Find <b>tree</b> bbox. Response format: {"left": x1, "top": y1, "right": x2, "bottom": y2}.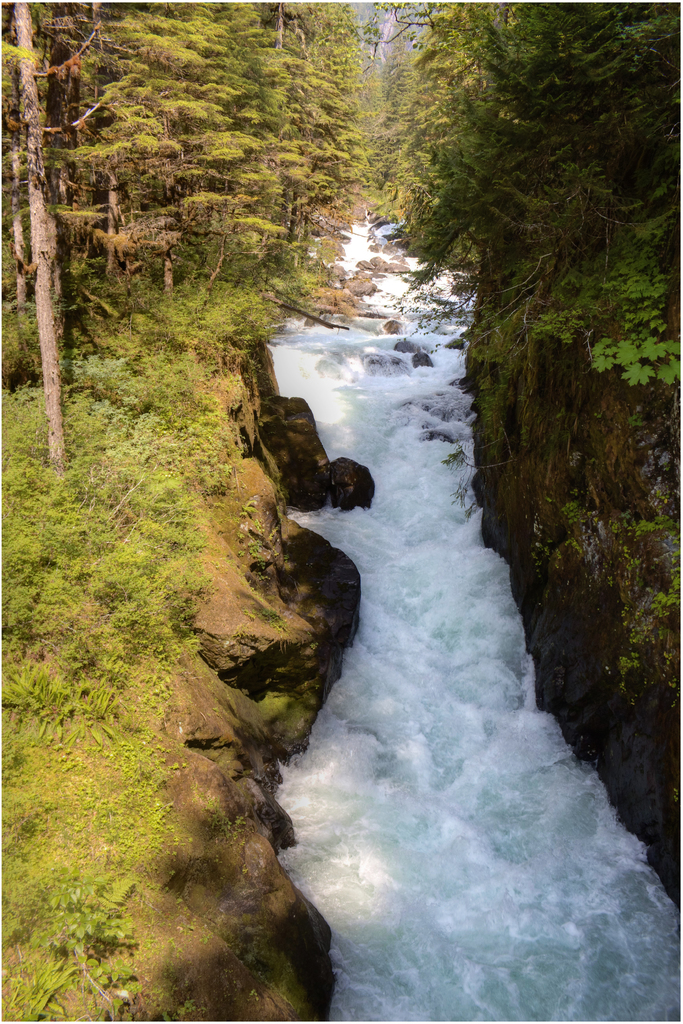
{"left": 353, "top": 0, "right": 671, "bottom": 415}.
